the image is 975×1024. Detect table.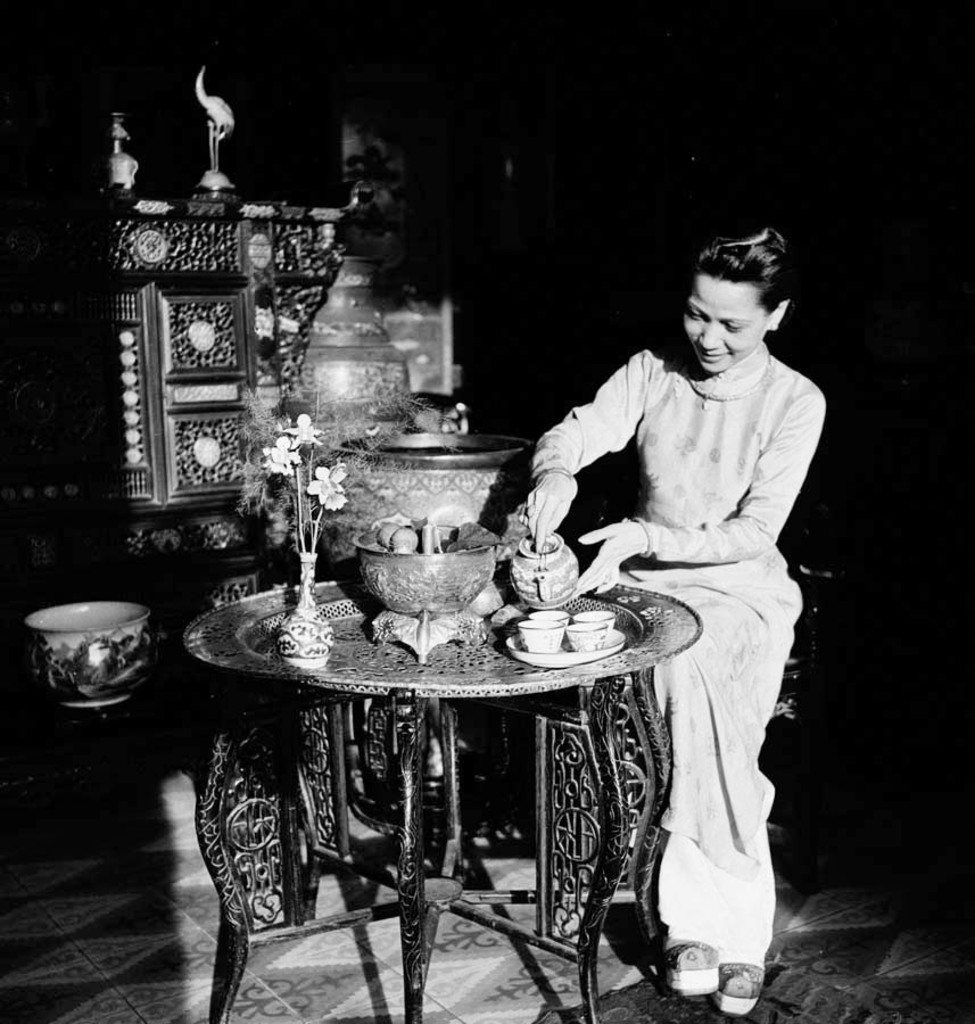
Detection: [187,554,753,988].
